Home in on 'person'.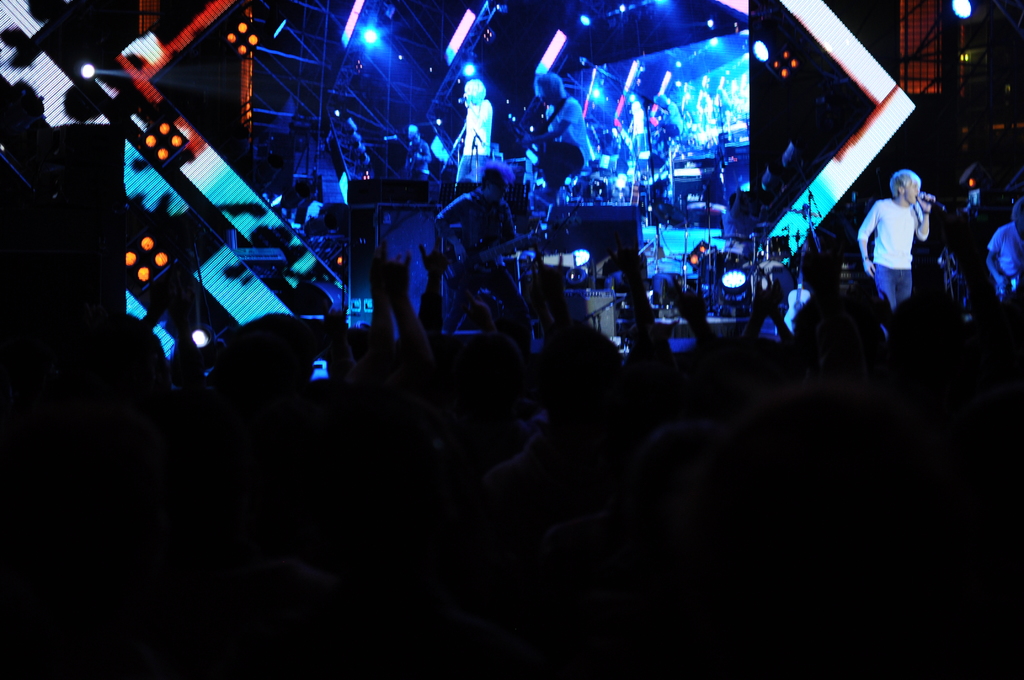
Homed in at l=436, t=170, r=530, b=328.
